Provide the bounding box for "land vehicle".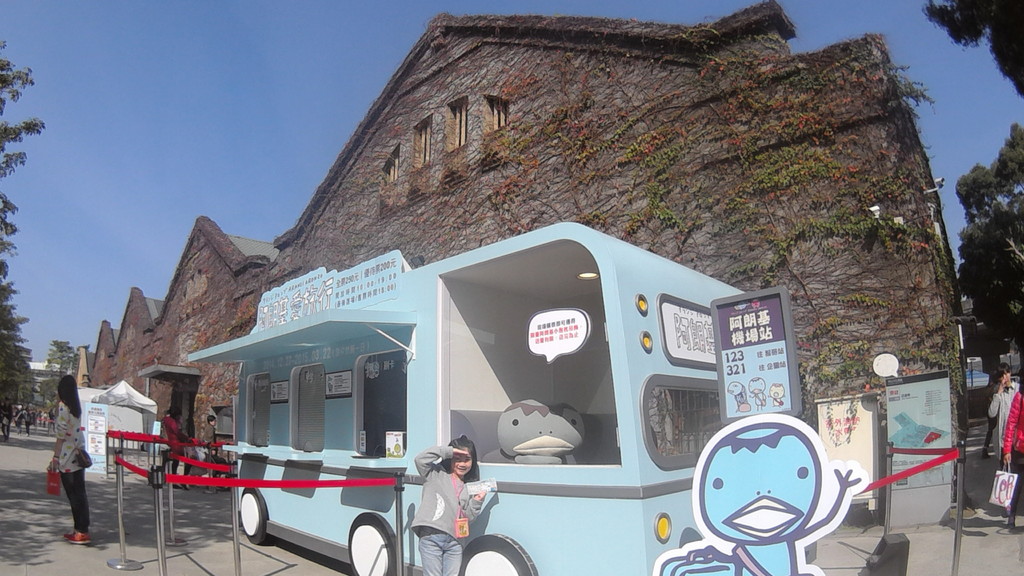
box=[186, 223, 746, 575].
